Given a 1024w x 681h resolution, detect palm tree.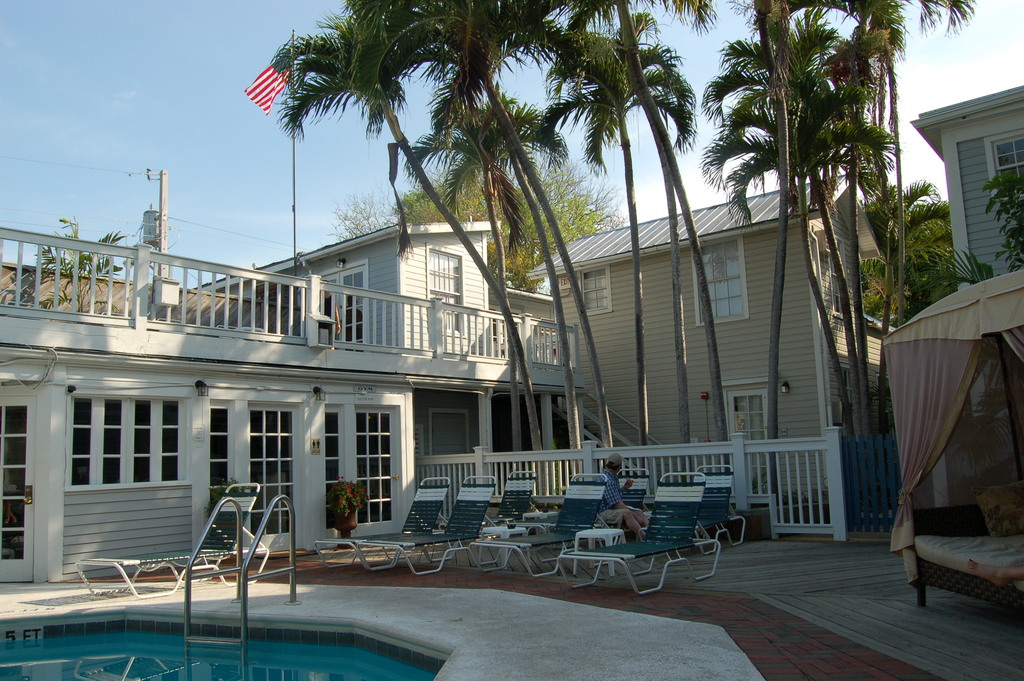
Rect(291, 0, 532, 468).
